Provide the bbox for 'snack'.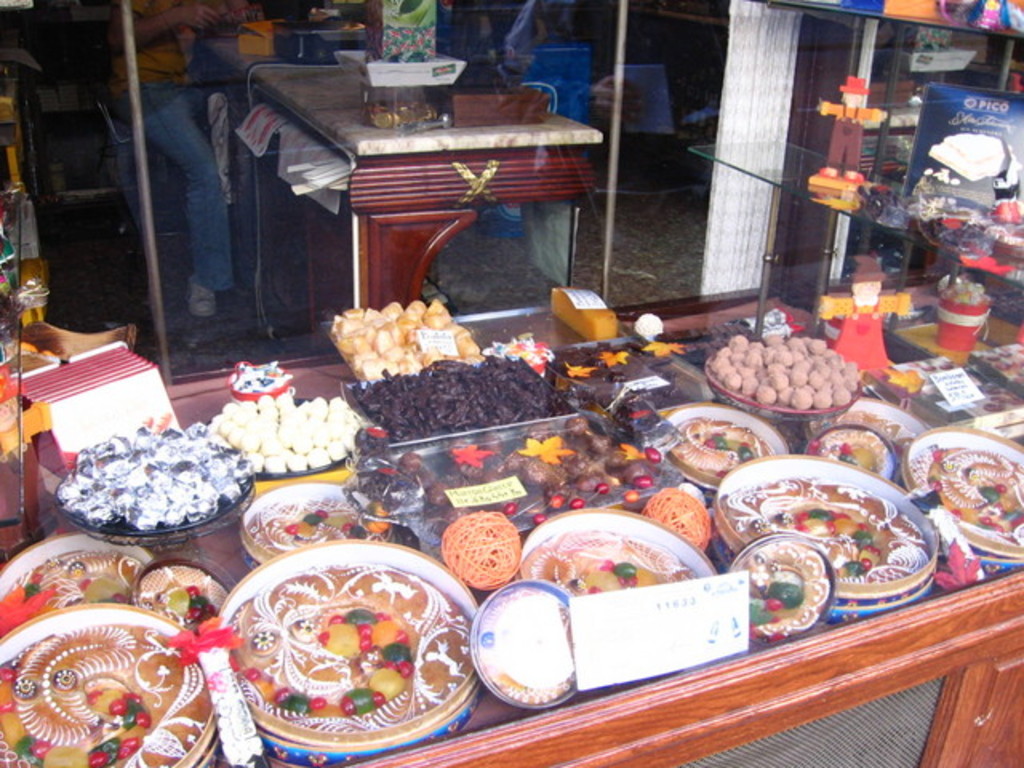
482:592:570:701.
